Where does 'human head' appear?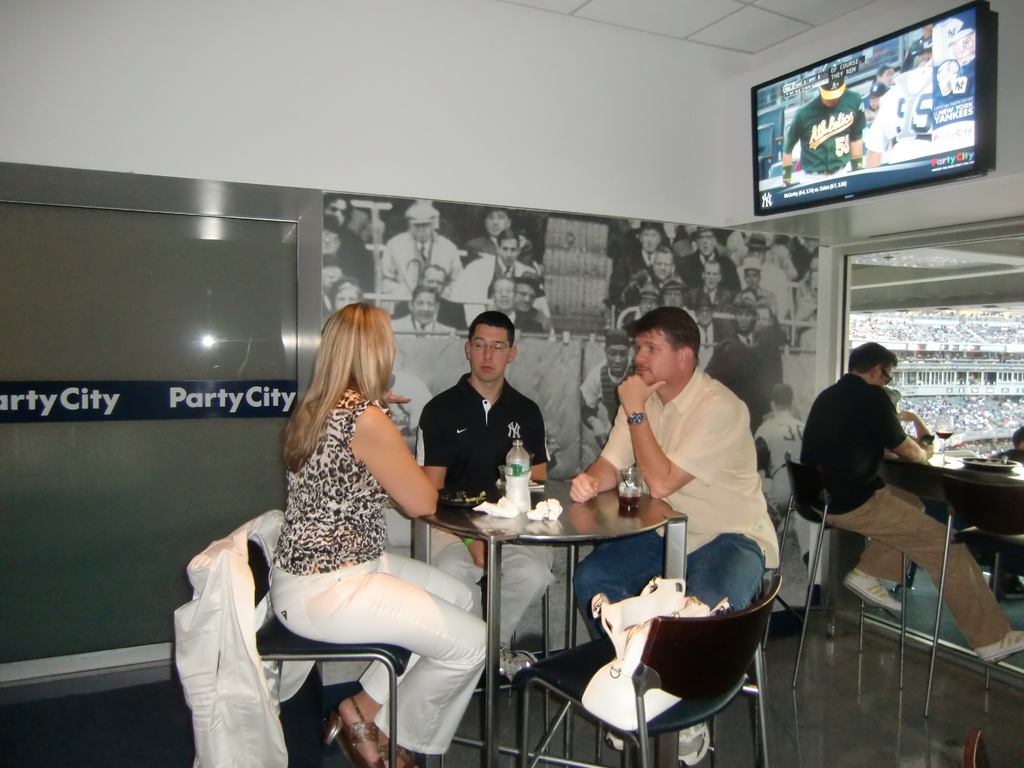
Appears at {"x1": 407, "y1": 204, "x2": 442, "y2": 244}.
